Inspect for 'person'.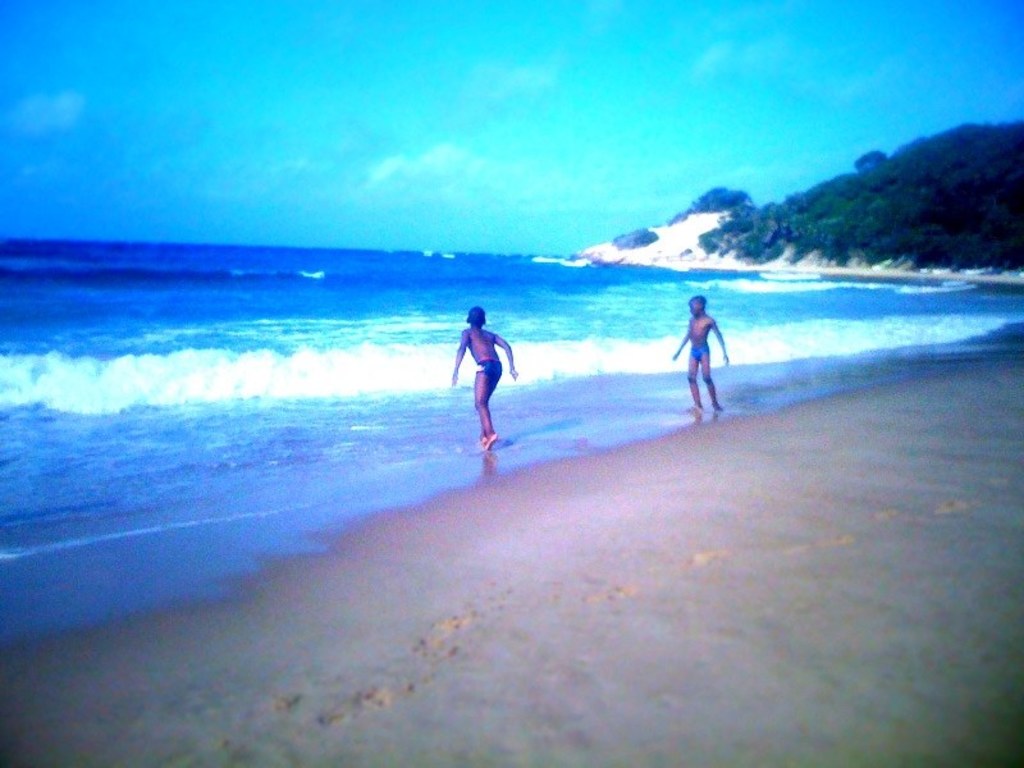
Inspection: (672,293,730,410).
